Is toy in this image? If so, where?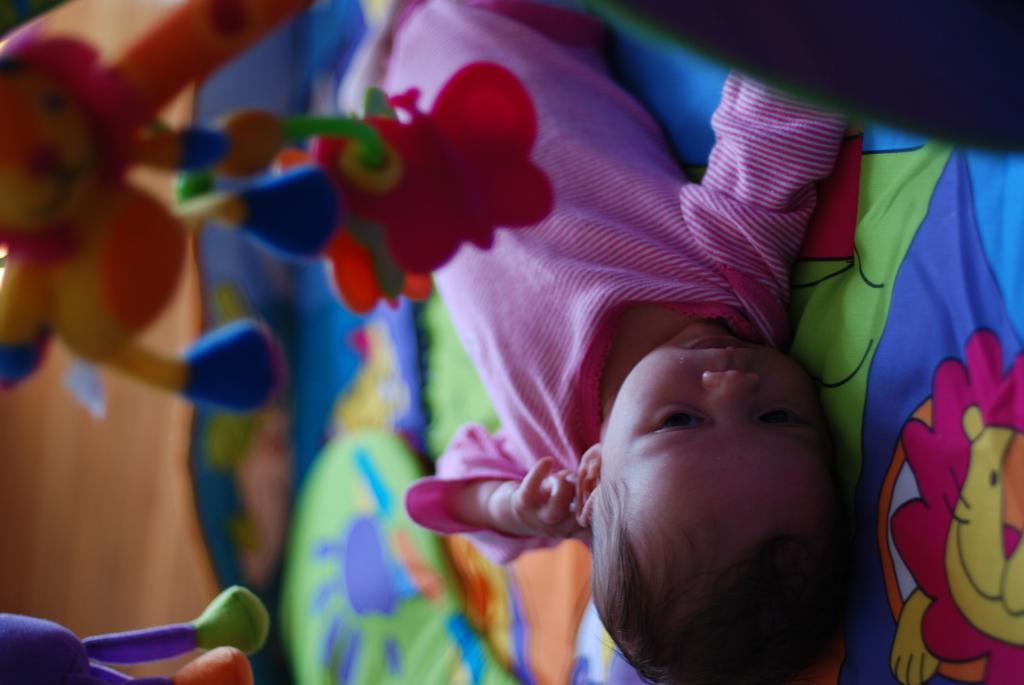
Yes, at [x1=0, y1=0, x2=331, y2=413].
